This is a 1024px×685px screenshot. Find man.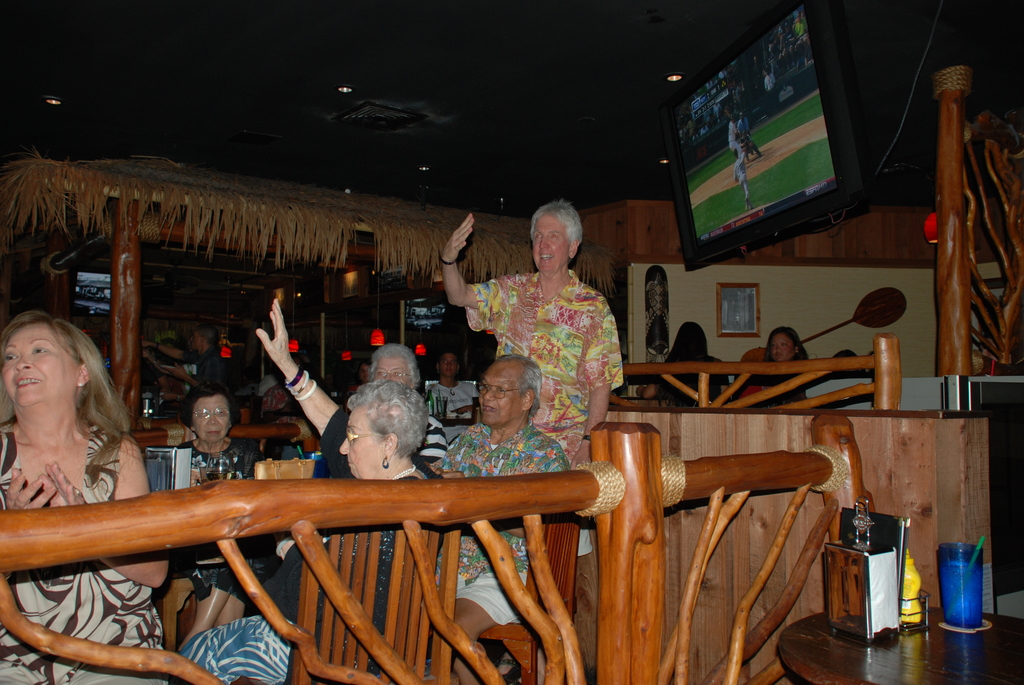
Bounding box: [left=434, top=352, right=570, bottom=684].
